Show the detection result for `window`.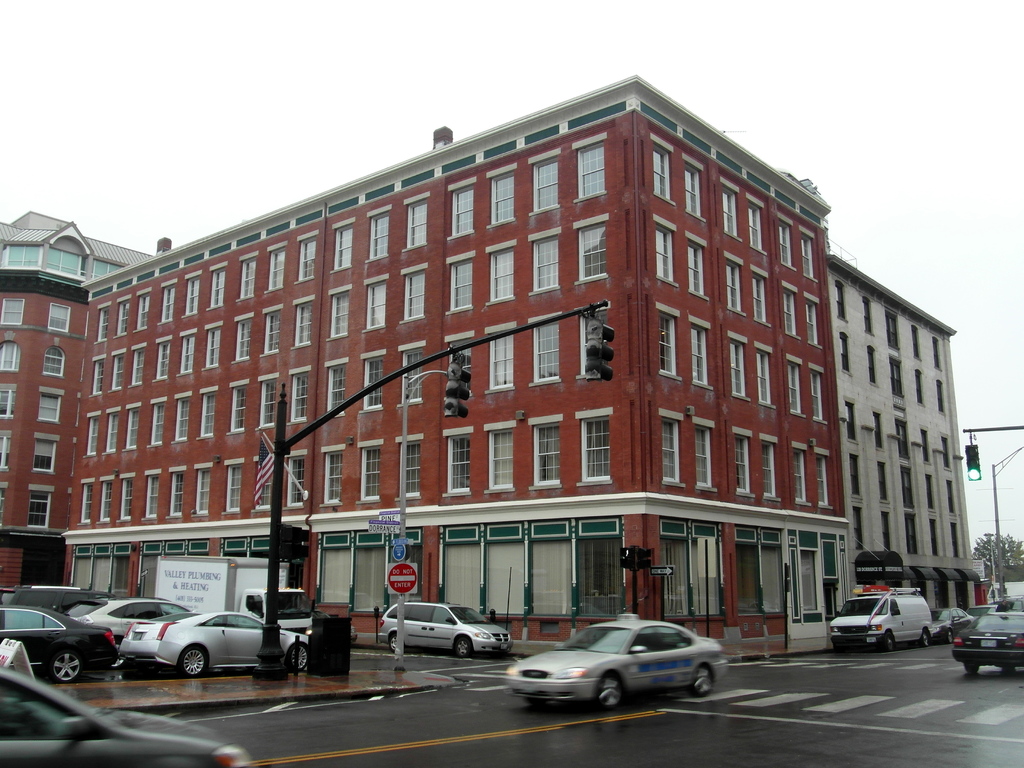
Rect(6, 244, 40, 268).
